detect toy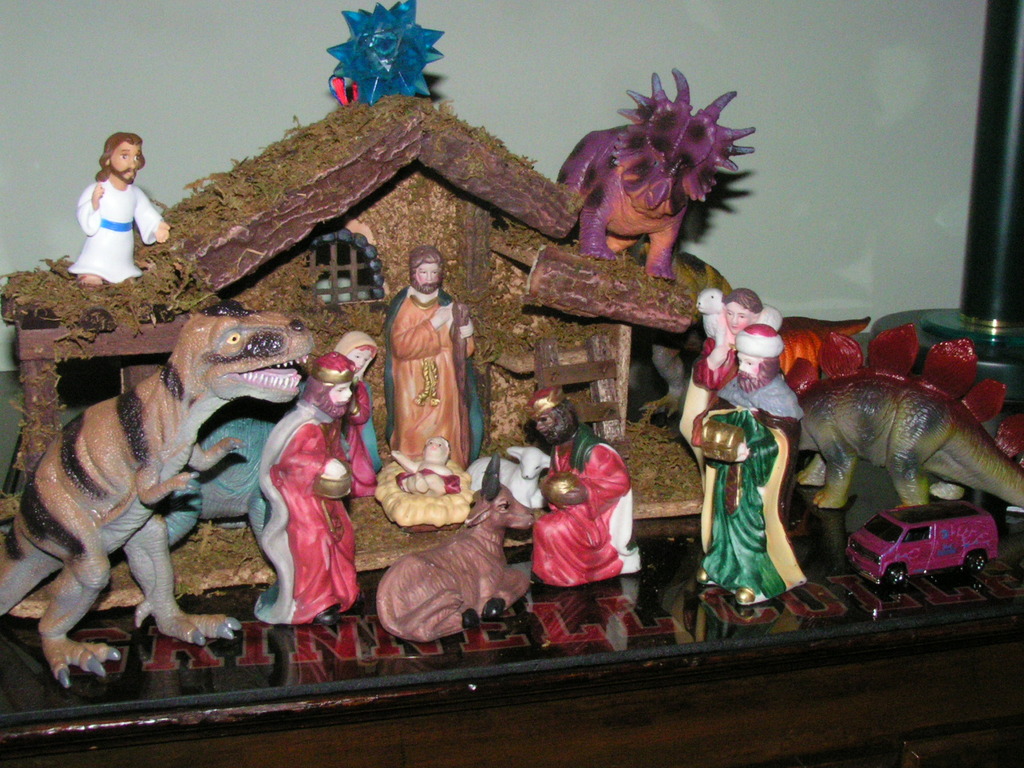
<region>841, 500, 999, 607</region>
